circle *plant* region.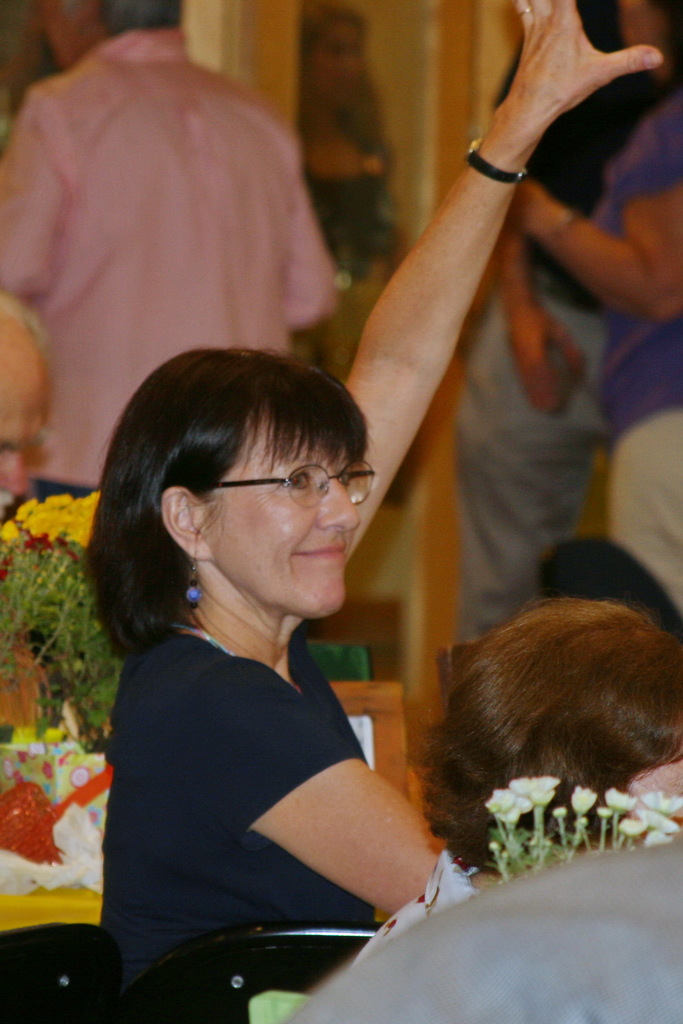
Region: <box>475,770,682,882</box>.
